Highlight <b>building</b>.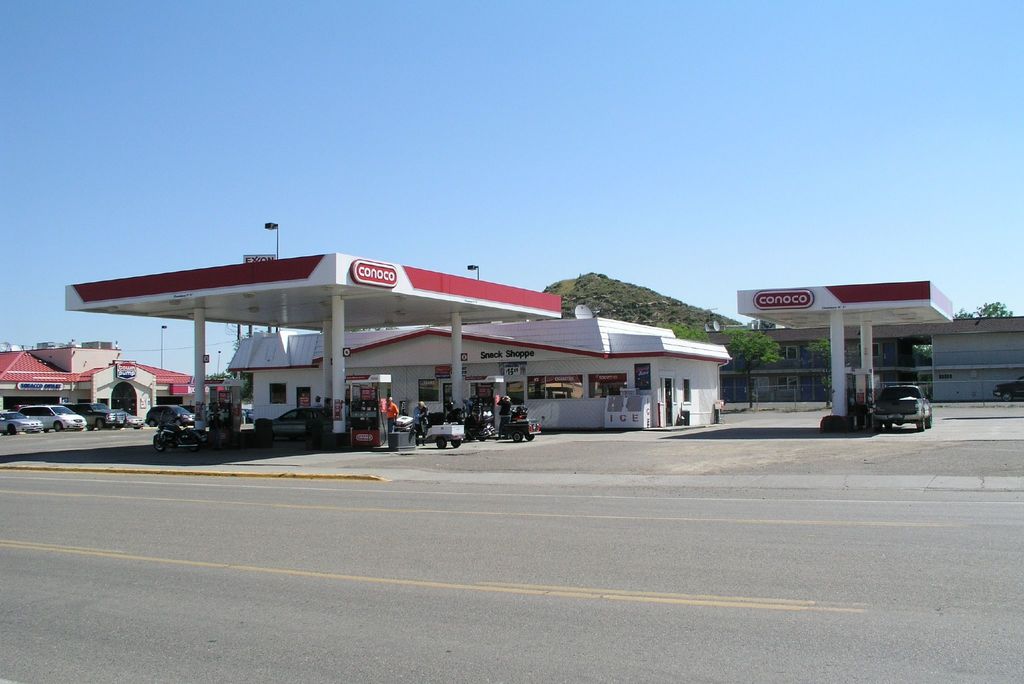
Highlighted region: rect(0, 342, 190, 421).
